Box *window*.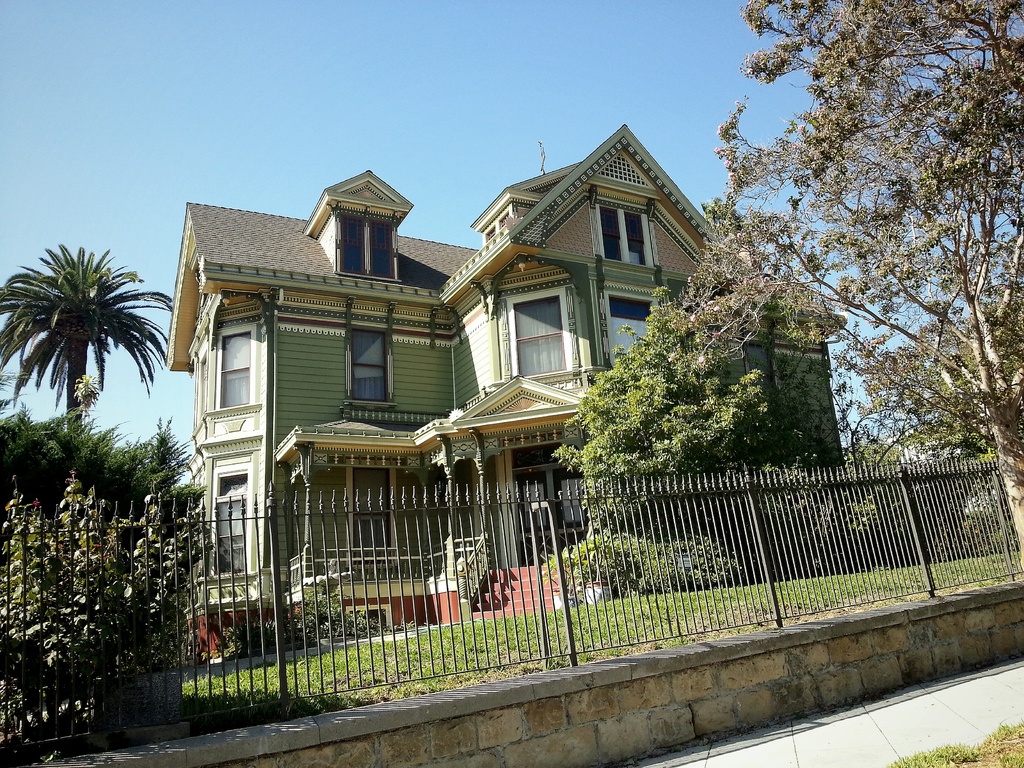
rect(509, 279, 570, 383).
